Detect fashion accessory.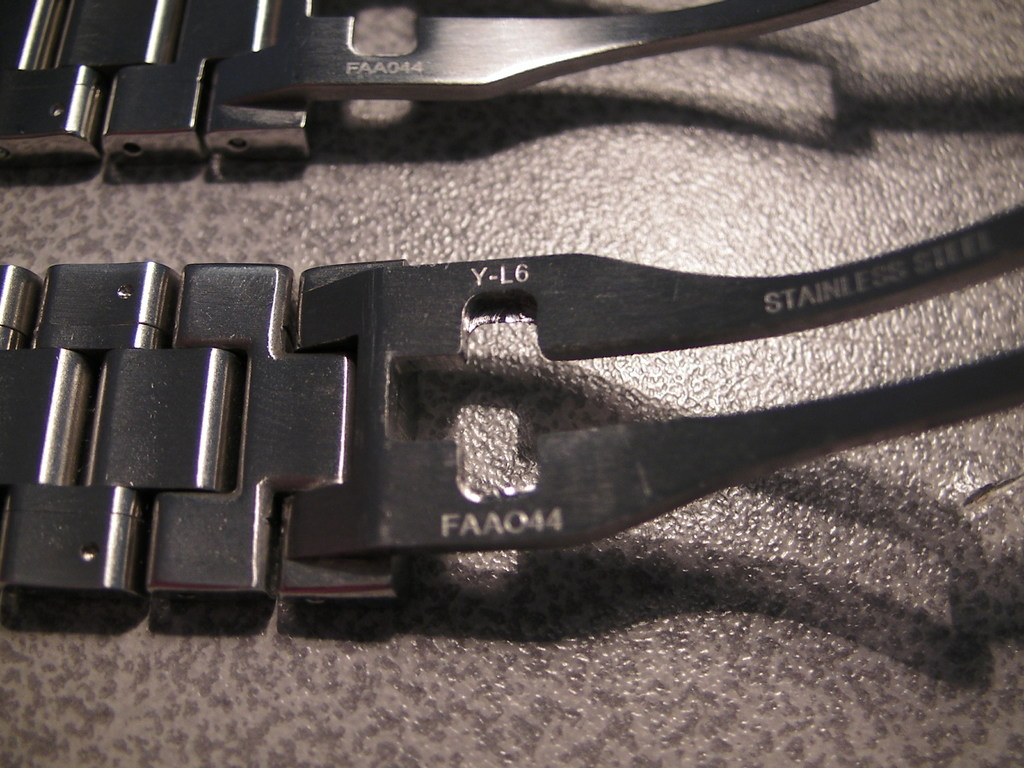
Detected at {"left": 0, "top": 200, "right": 1023, "bottom": 595}.
